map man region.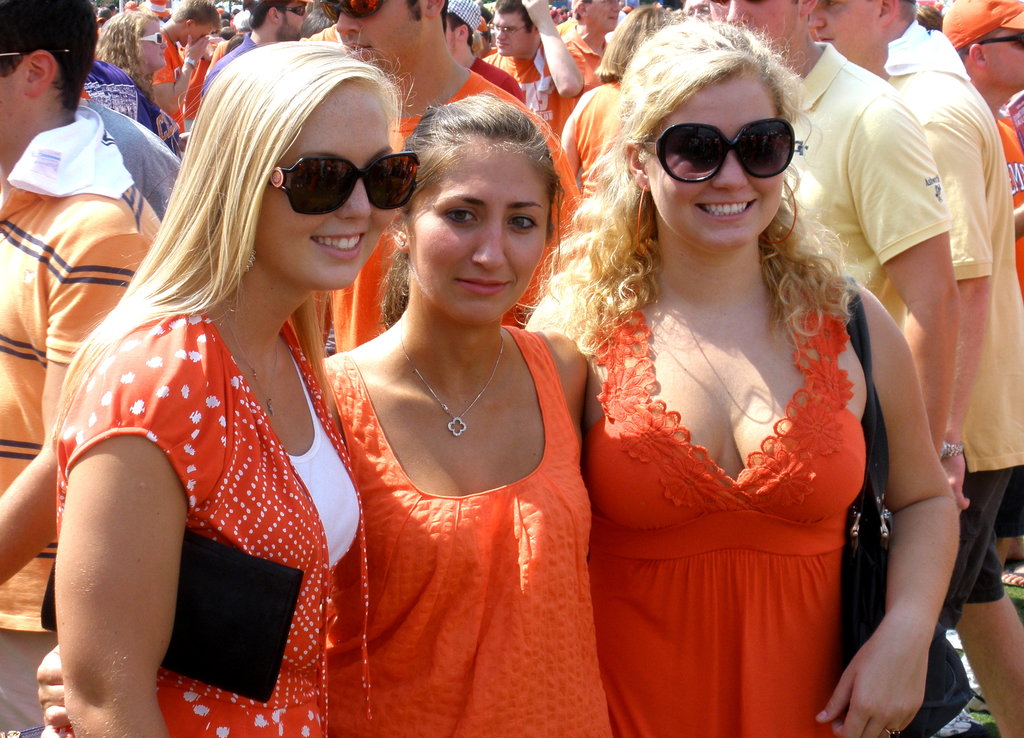
Mapped to l=0, t=0, r=165, b=737.
